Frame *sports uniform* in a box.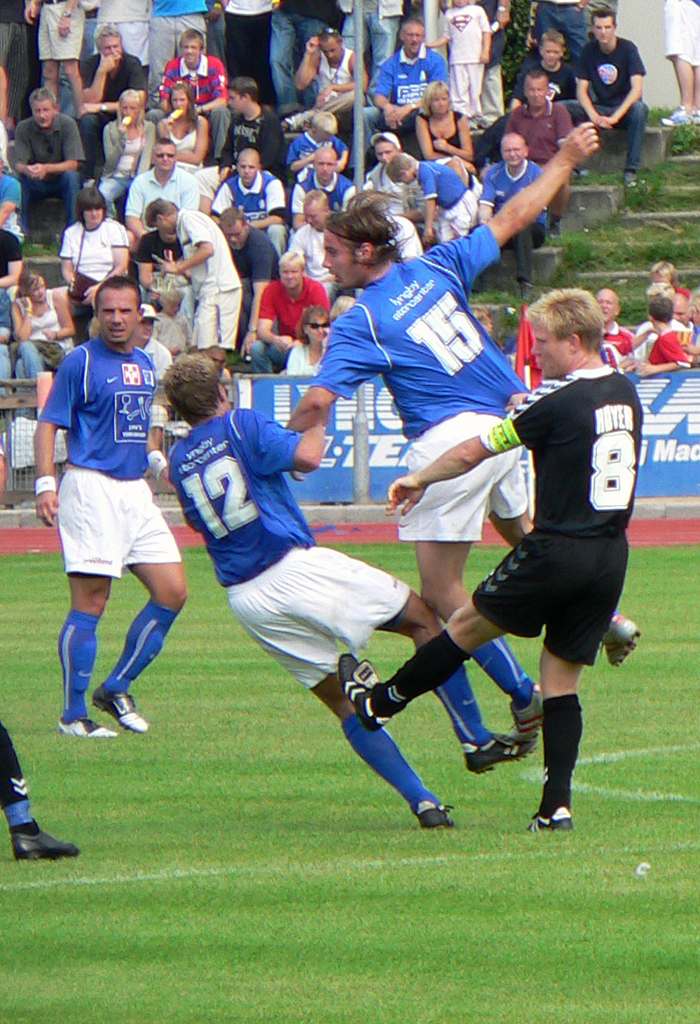
bbox=(581, 36, 645, 158).
